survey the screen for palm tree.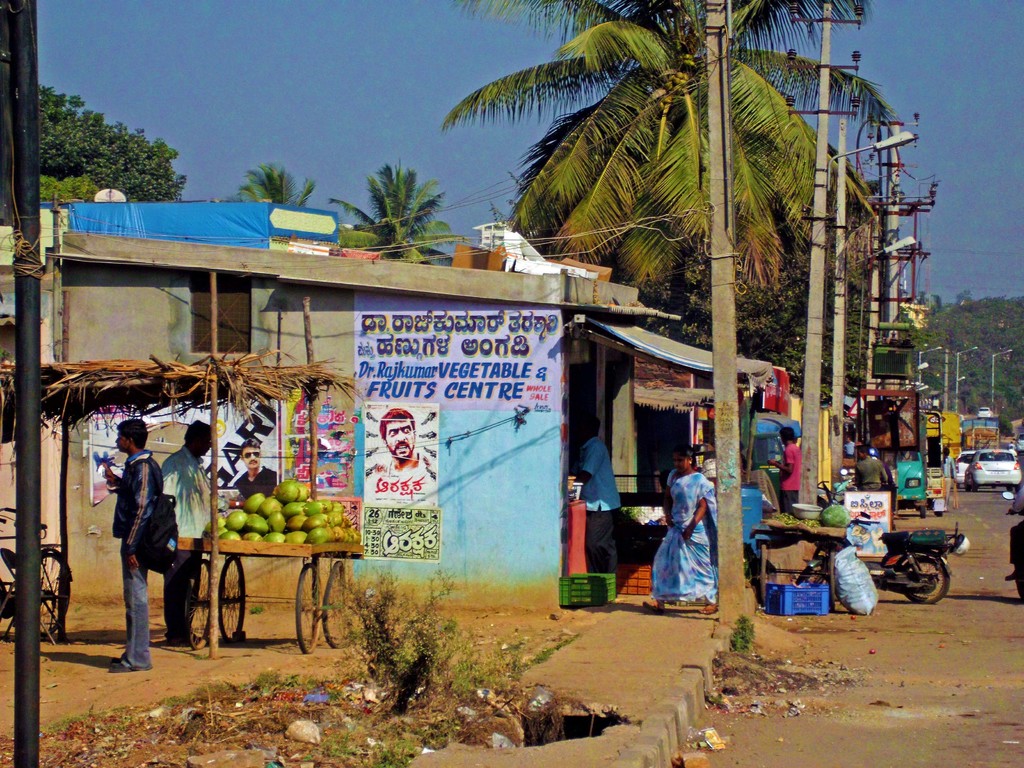
Survey found: select_region(632, 113, 808, 339).
